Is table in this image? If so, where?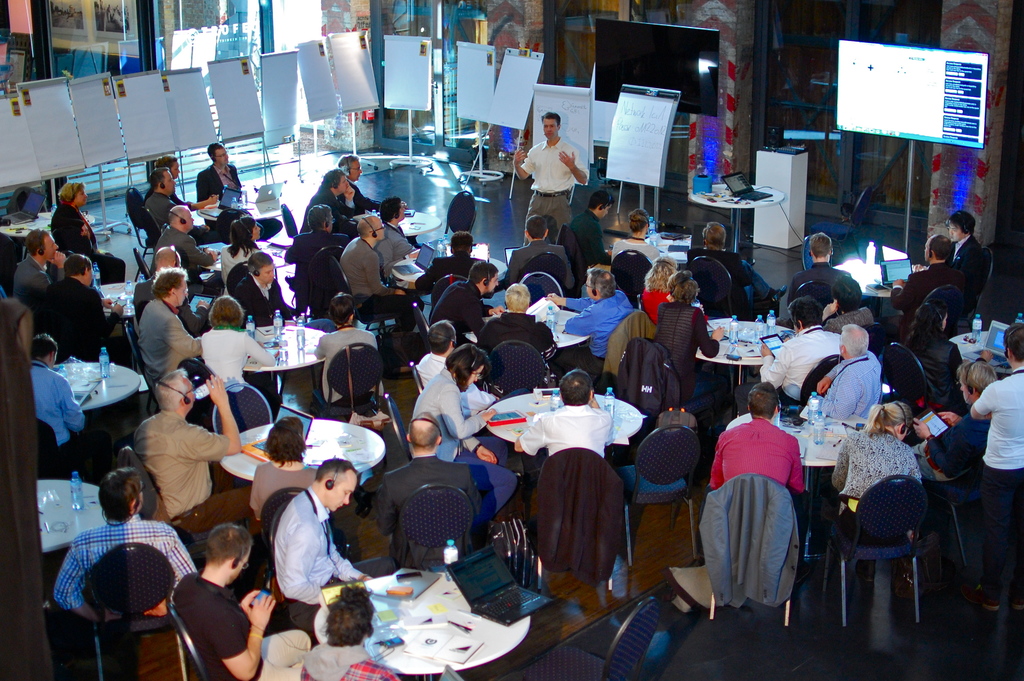
Yes, at select_region(98, 283, 138, 316).
